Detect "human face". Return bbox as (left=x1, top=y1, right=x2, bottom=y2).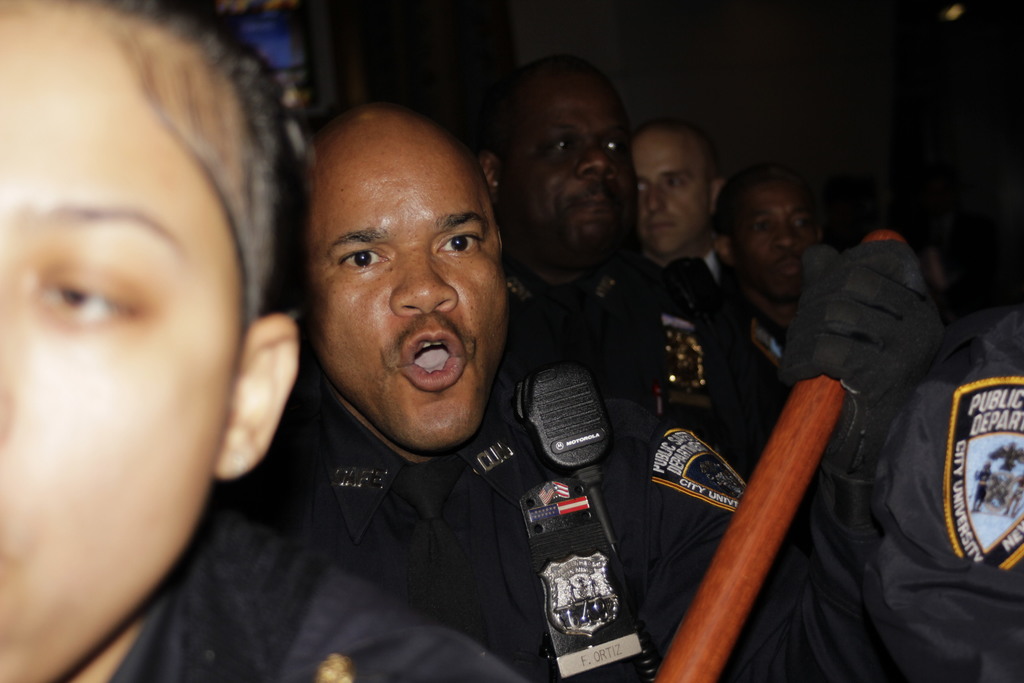
(left=737, top=178, right=810, bottom=299).
